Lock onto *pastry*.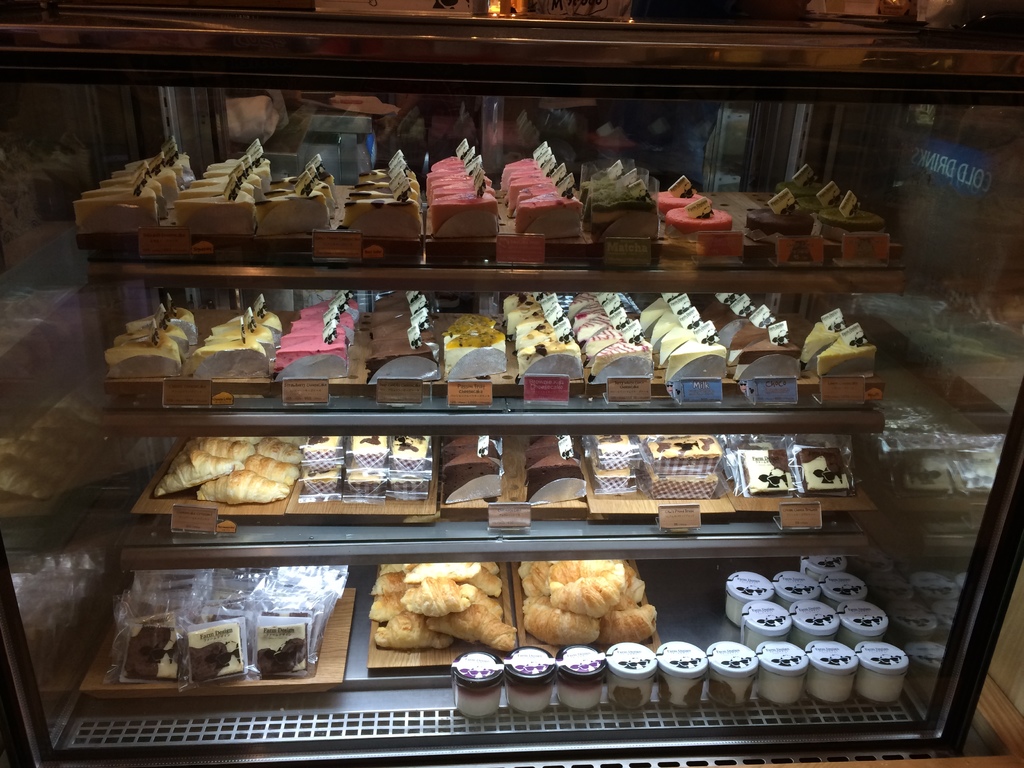
Locked: (438, 440, 502, 508).
